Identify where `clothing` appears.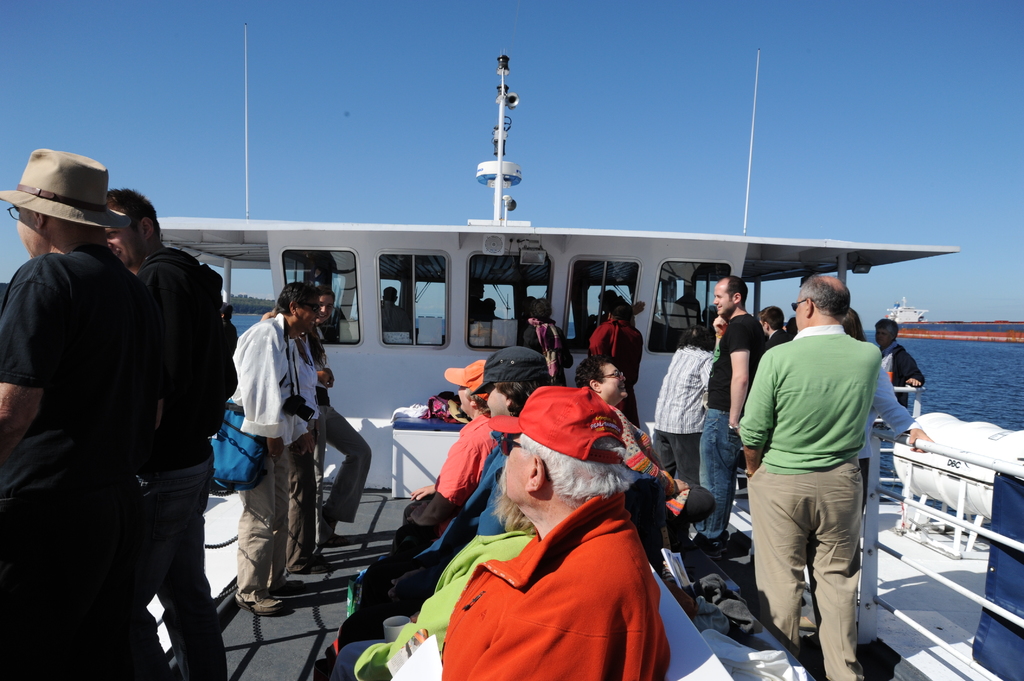
Appears at 229/314/322/591.
